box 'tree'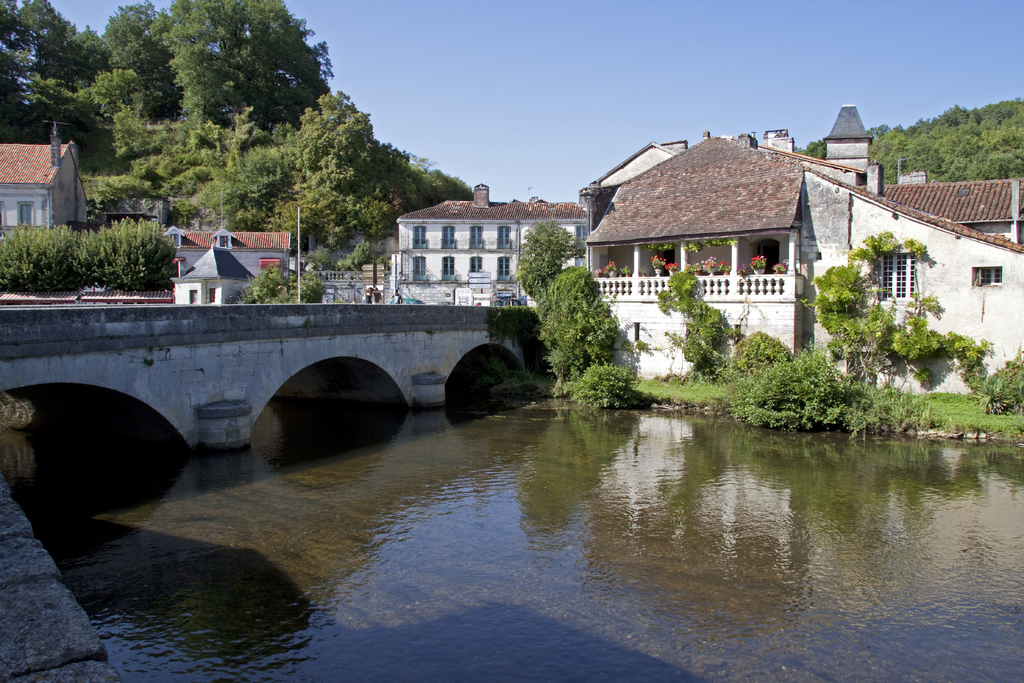
[x1=0, y1=0, x2=73, y2=128]
